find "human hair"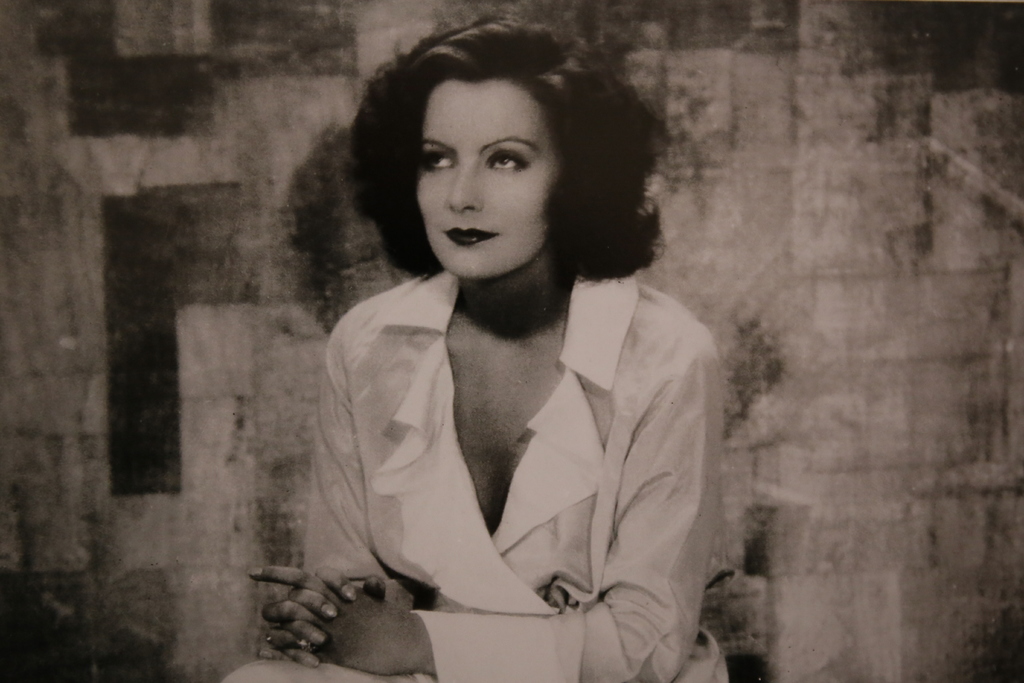
box(353, 21, 652, 340)
